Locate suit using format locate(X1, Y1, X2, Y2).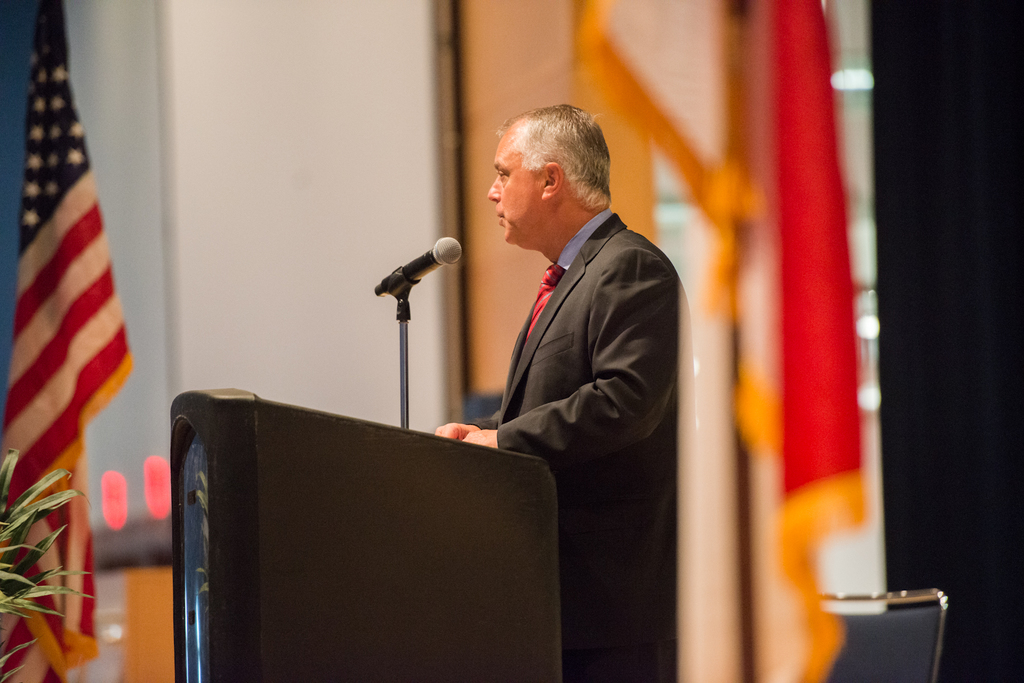
locate(471, 211, 691, 680).
